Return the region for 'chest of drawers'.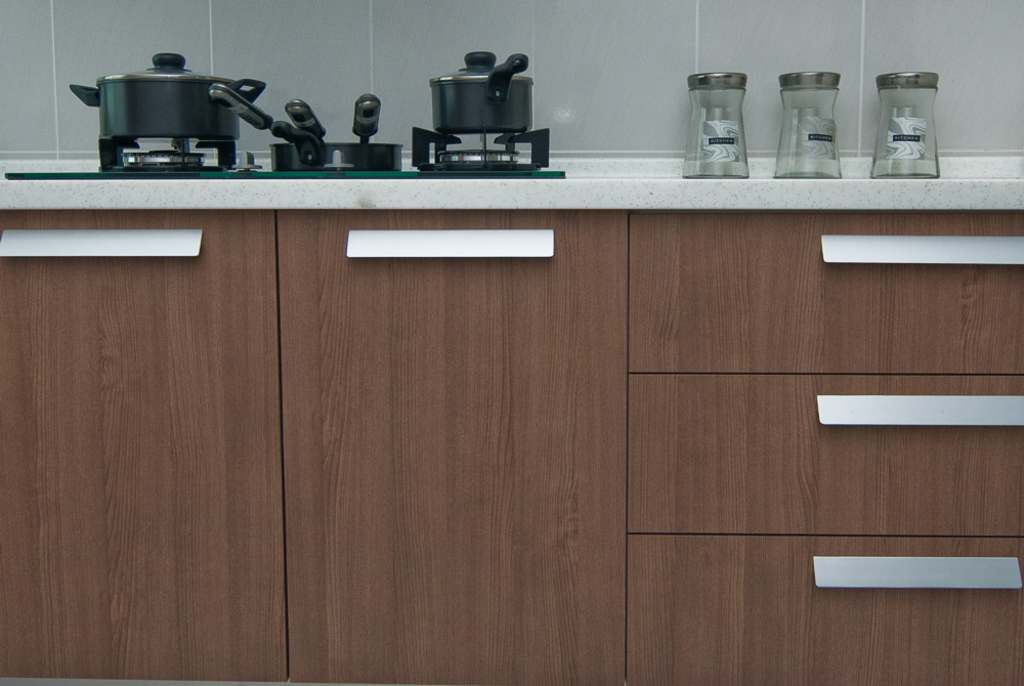
l=0, t=210, r=1023, b=685.
